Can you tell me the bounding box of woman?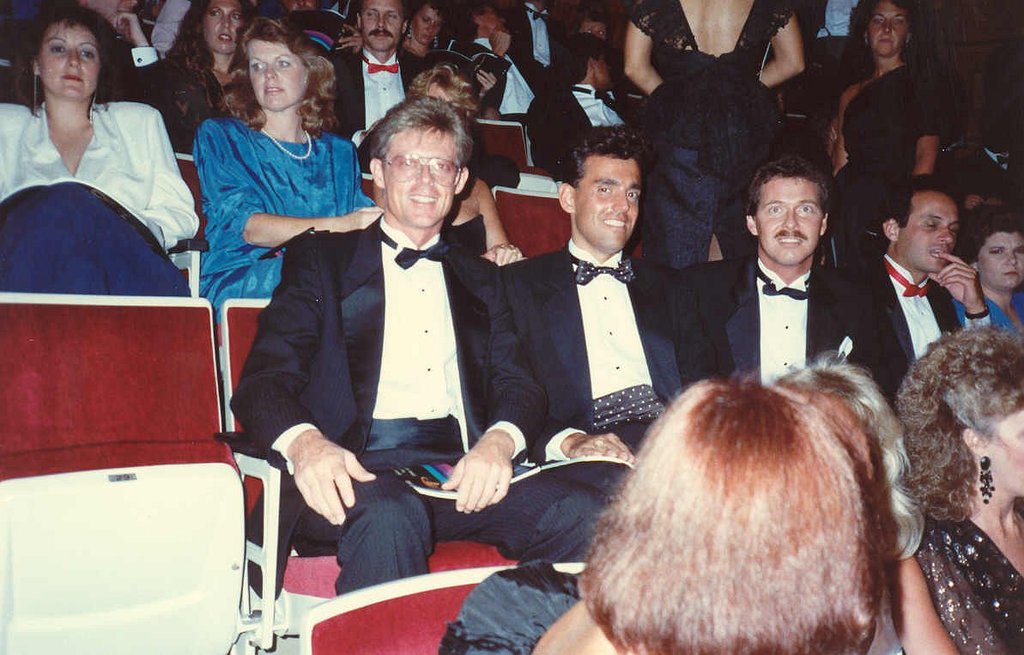
[left=395, top=0, right=455, bottom=84].
